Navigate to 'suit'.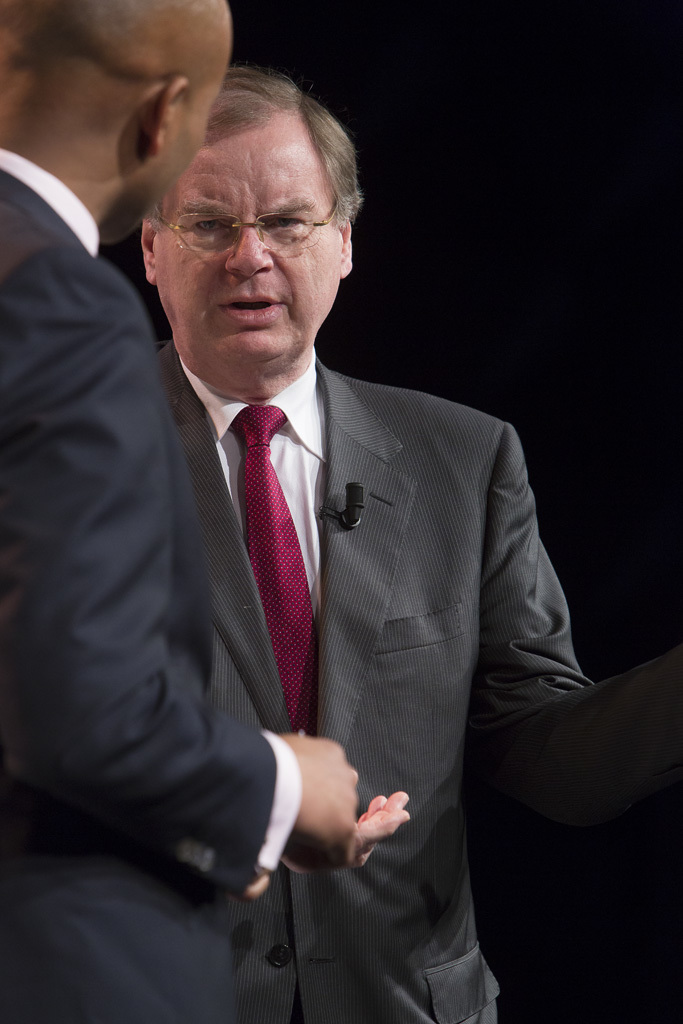
Navigation target: 0 143 300 1023.
